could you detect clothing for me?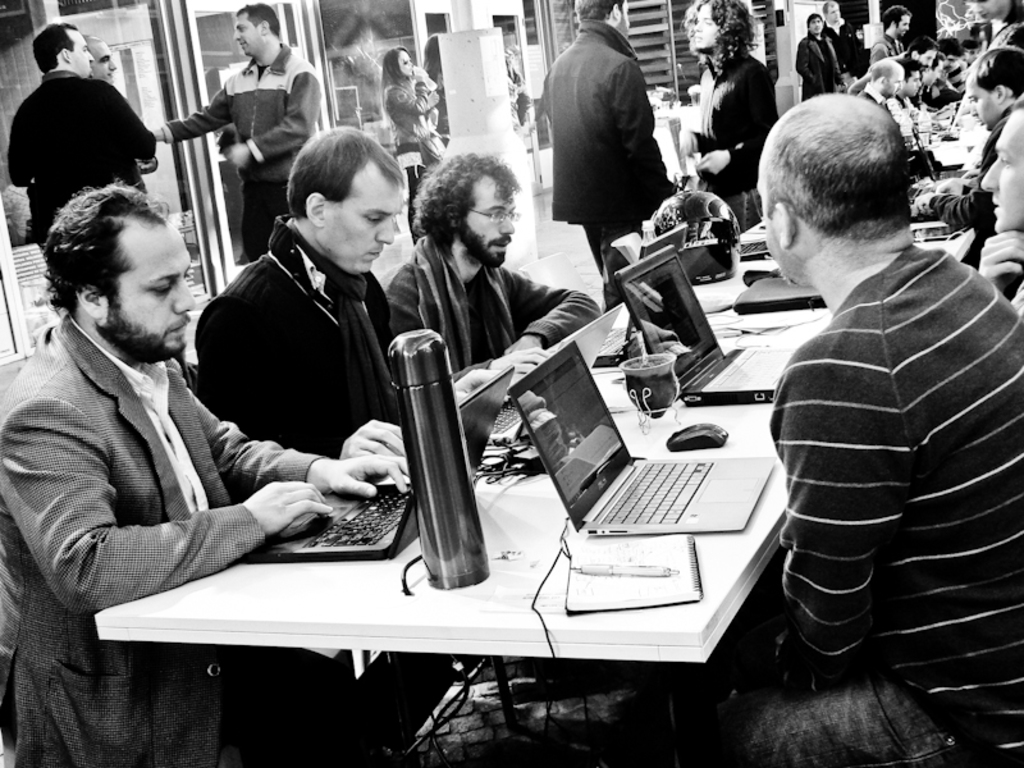
Detection result: 977/0/1023/50.
